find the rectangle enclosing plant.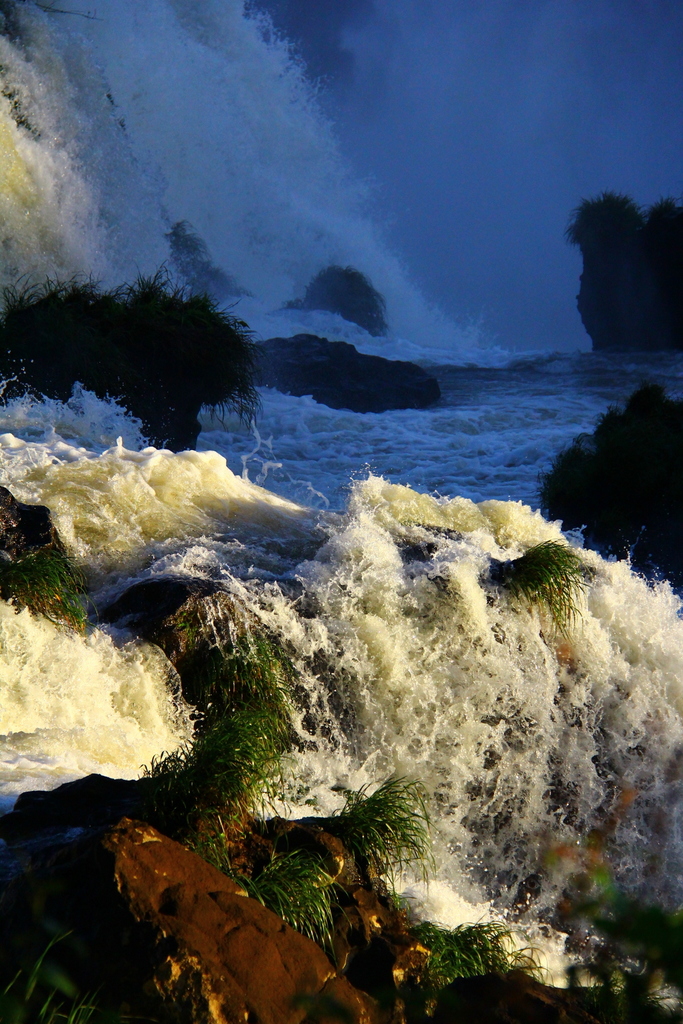
bbox=[328, 767, 446, 902].
